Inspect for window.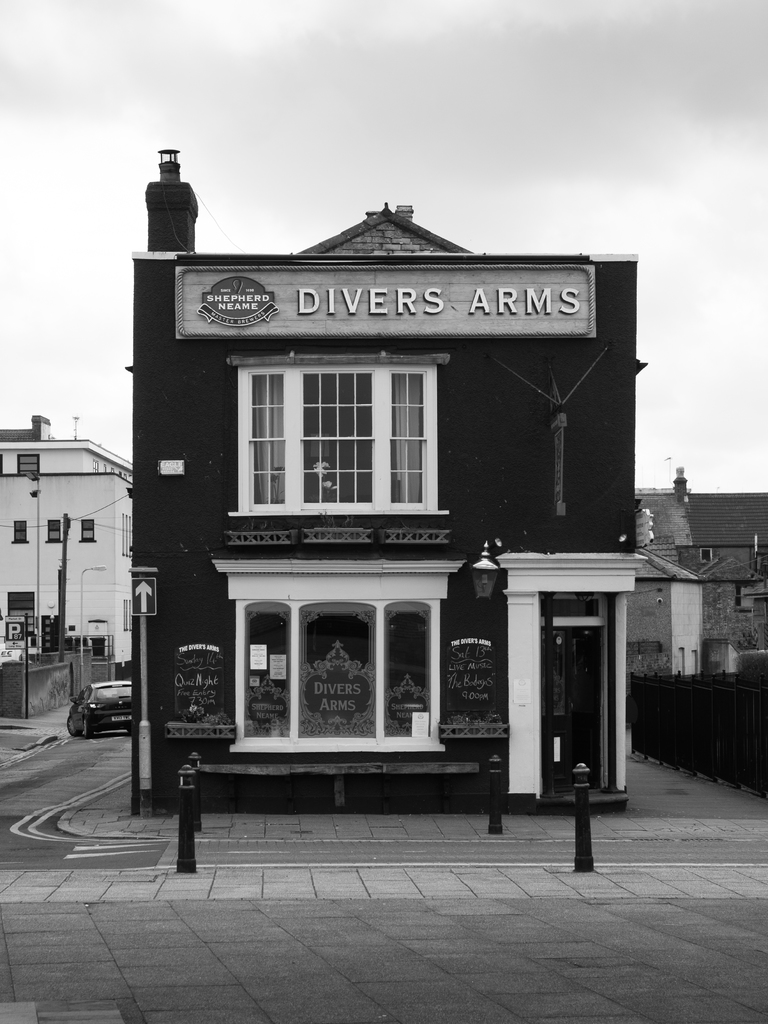
Inspection: (4,589,33,617).
